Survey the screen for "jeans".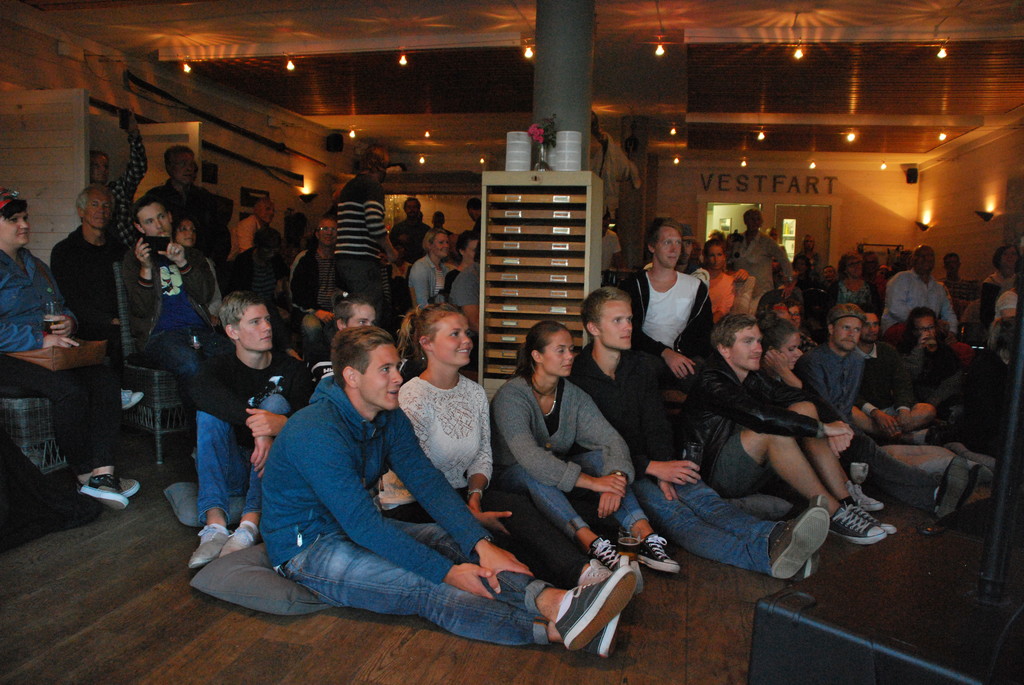
Survey found: left=493, top=450, right=647, bottom=537.
